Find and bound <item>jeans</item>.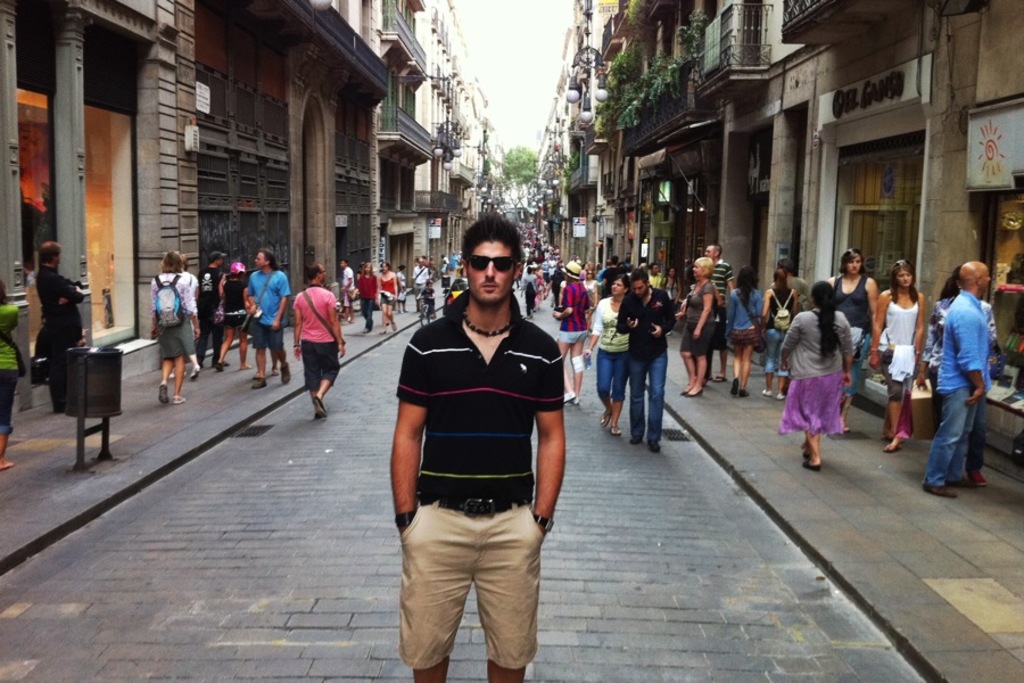
Bound: rect(598, 351, 630, 403).
